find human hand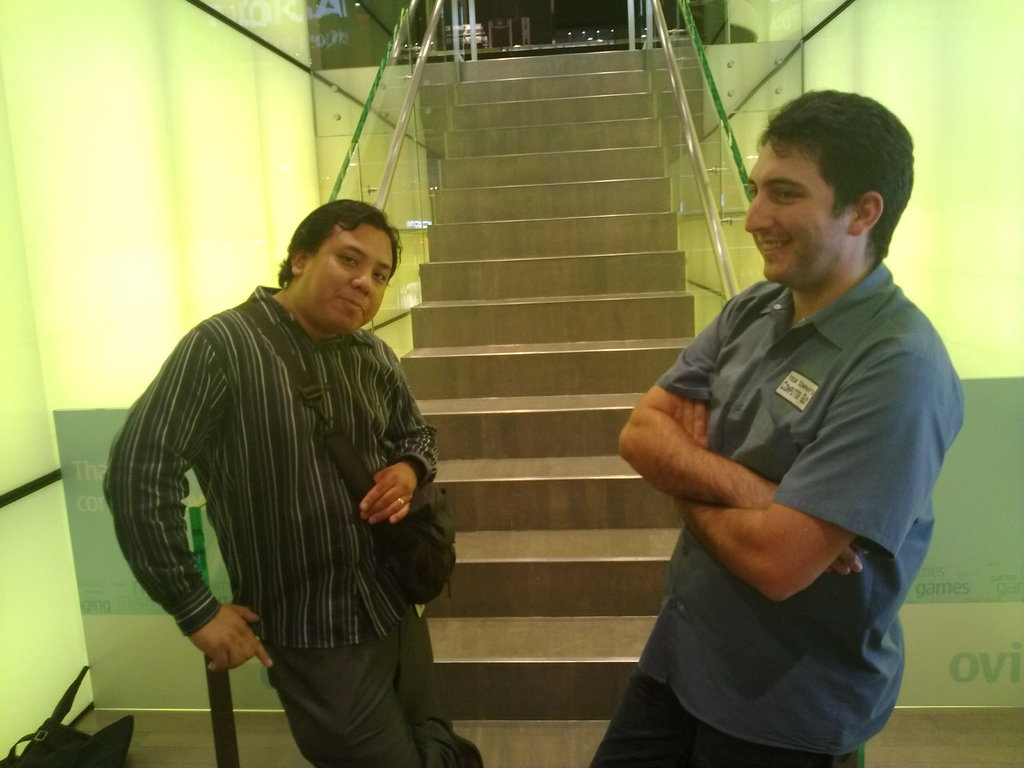
l=820, t=533, r=875, b=574
